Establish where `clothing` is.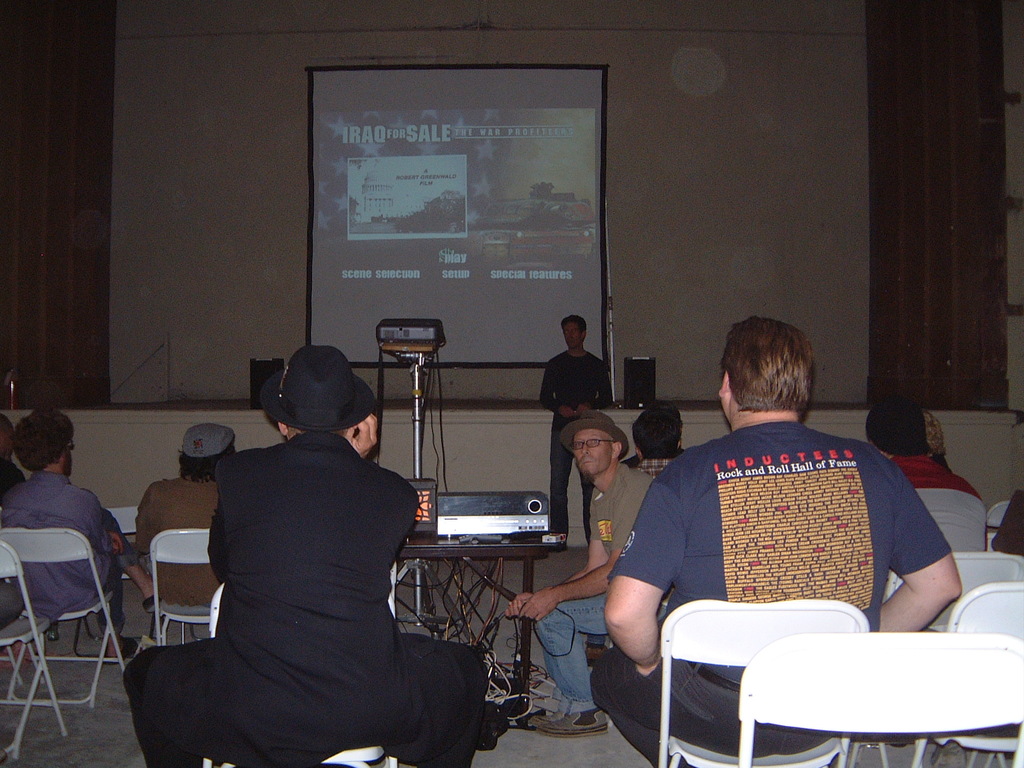
Established at bbox(591, 465, 656, 577).
